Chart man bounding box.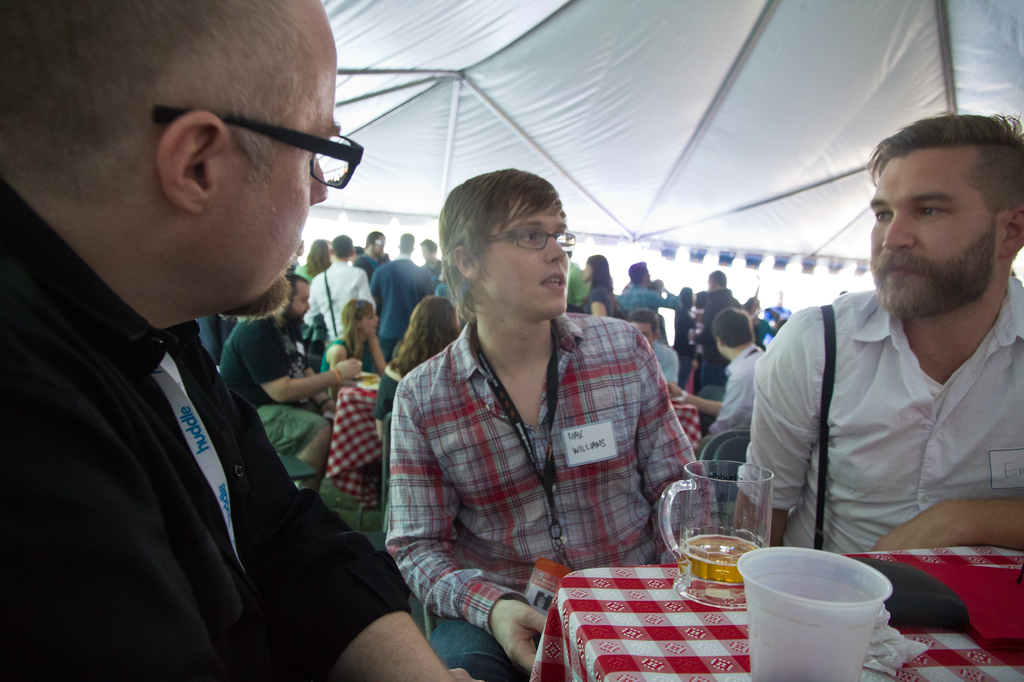
Charted: x1=304, y1=232, x2=372, y2=338.
